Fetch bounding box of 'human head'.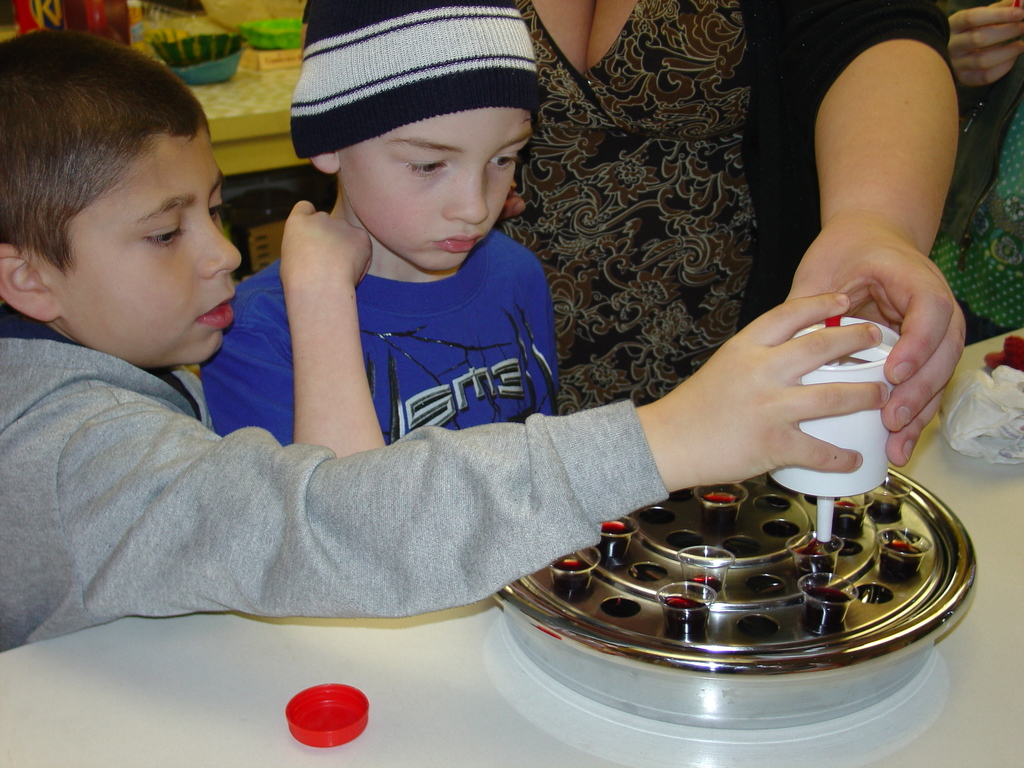
Bbox: locate(296, 0, 537, 270).
